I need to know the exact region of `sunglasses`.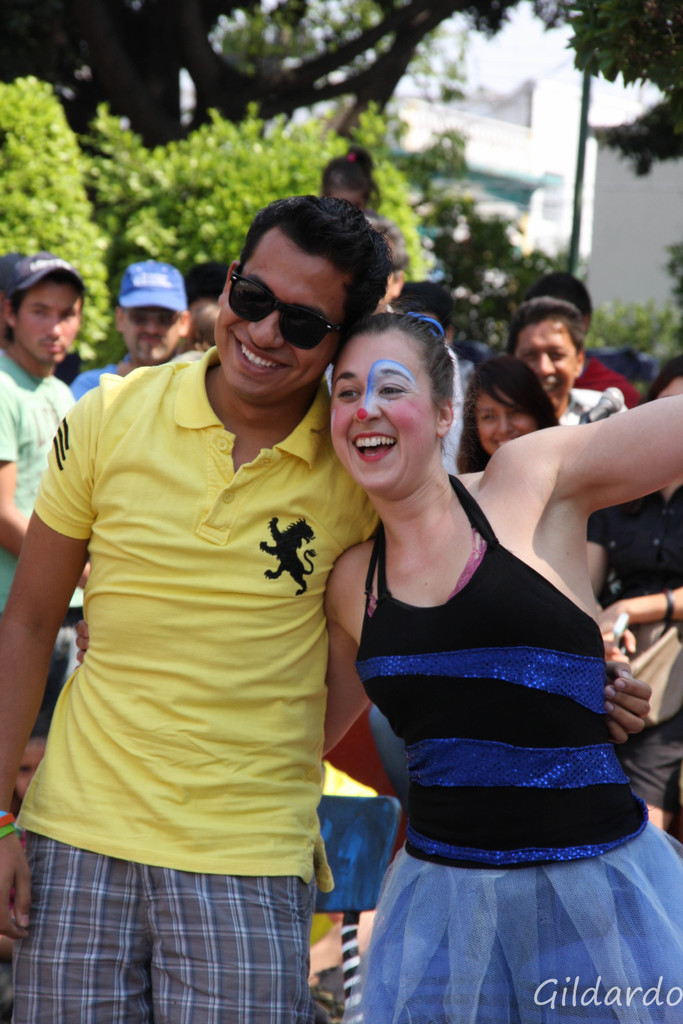
Region: 231, 270, 344, 350.
